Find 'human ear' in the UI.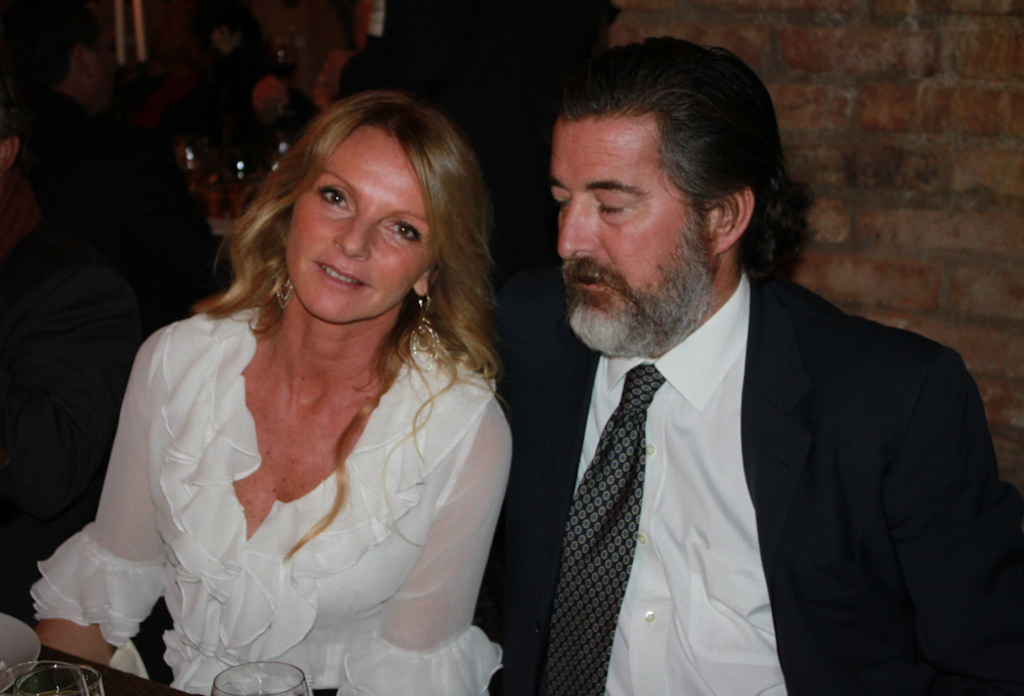
UI element at [x1=416, y1=265, x2=440, y2=298].
